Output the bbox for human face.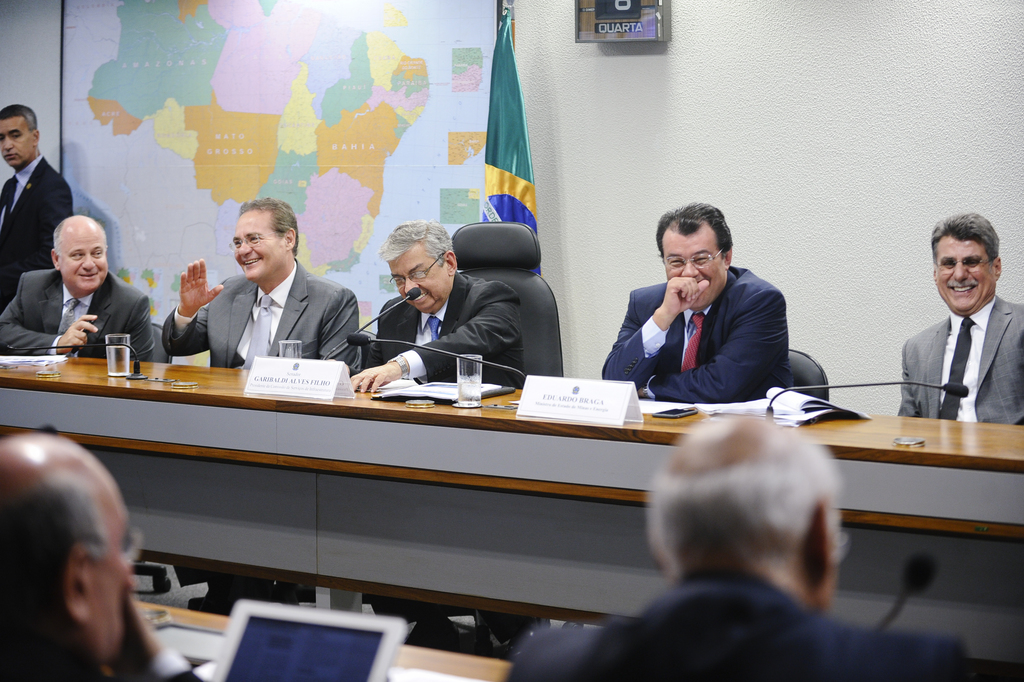
{"left": 232, "top": 207, "right": 279, "bottom": 278}.
